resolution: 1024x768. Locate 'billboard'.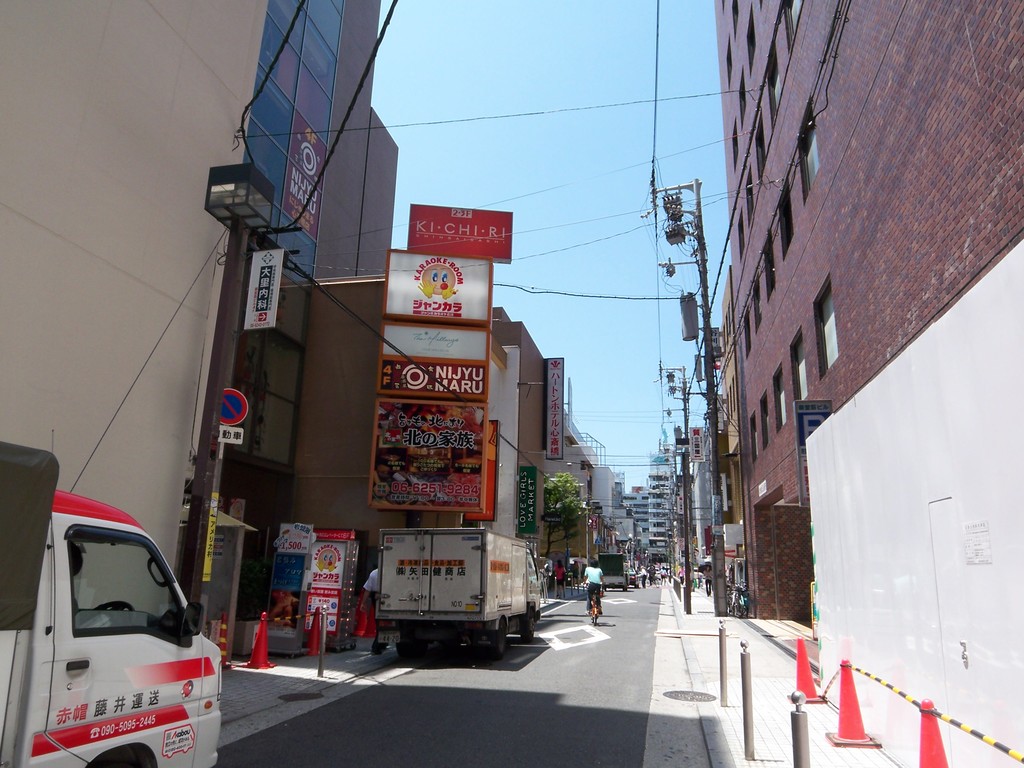
bbox=[375, 312, 486, 396].
